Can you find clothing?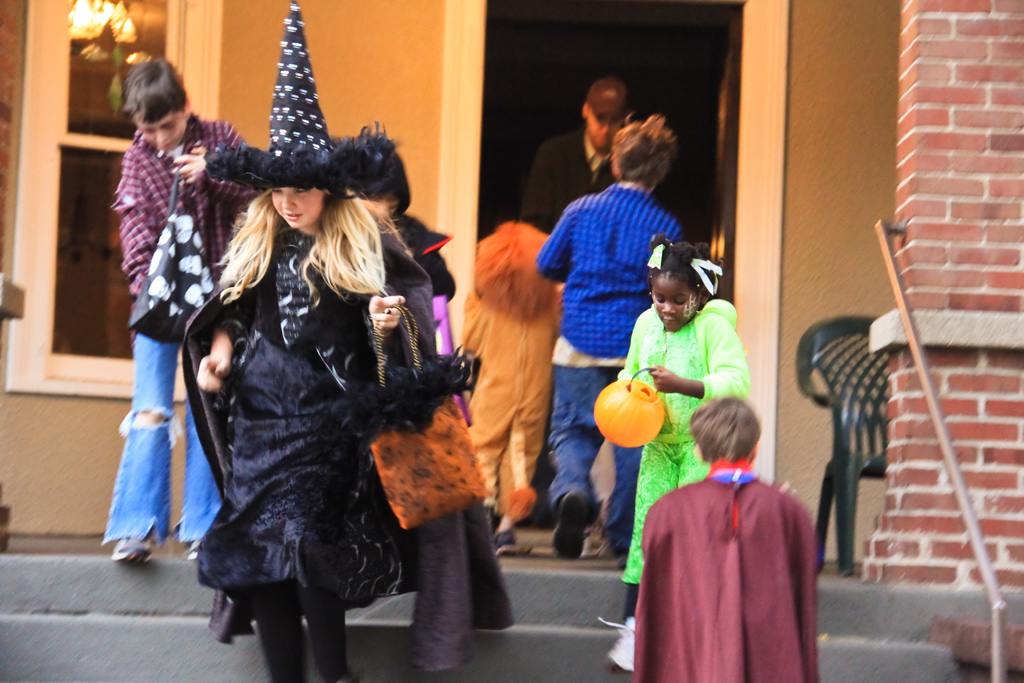
Yes, bounding box: 467/291/566/504.
